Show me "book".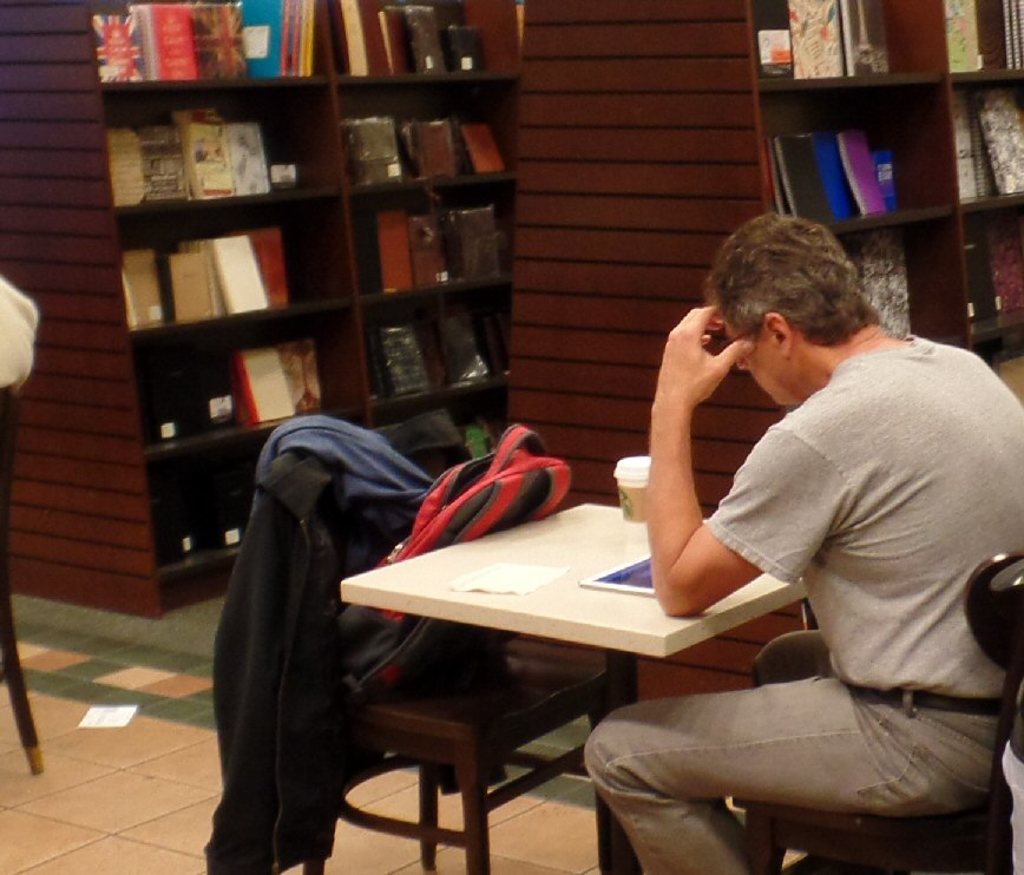
"book" is here: left=759, top=0, right=894, bottom=80.
